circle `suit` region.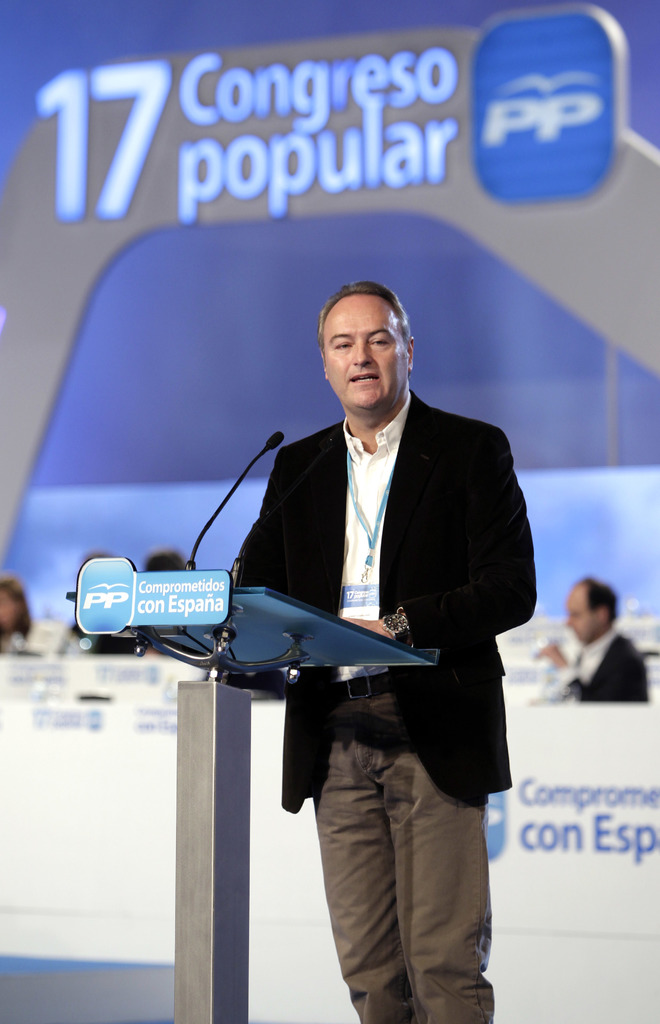
Region: <box>565,627,652,706</box>.
